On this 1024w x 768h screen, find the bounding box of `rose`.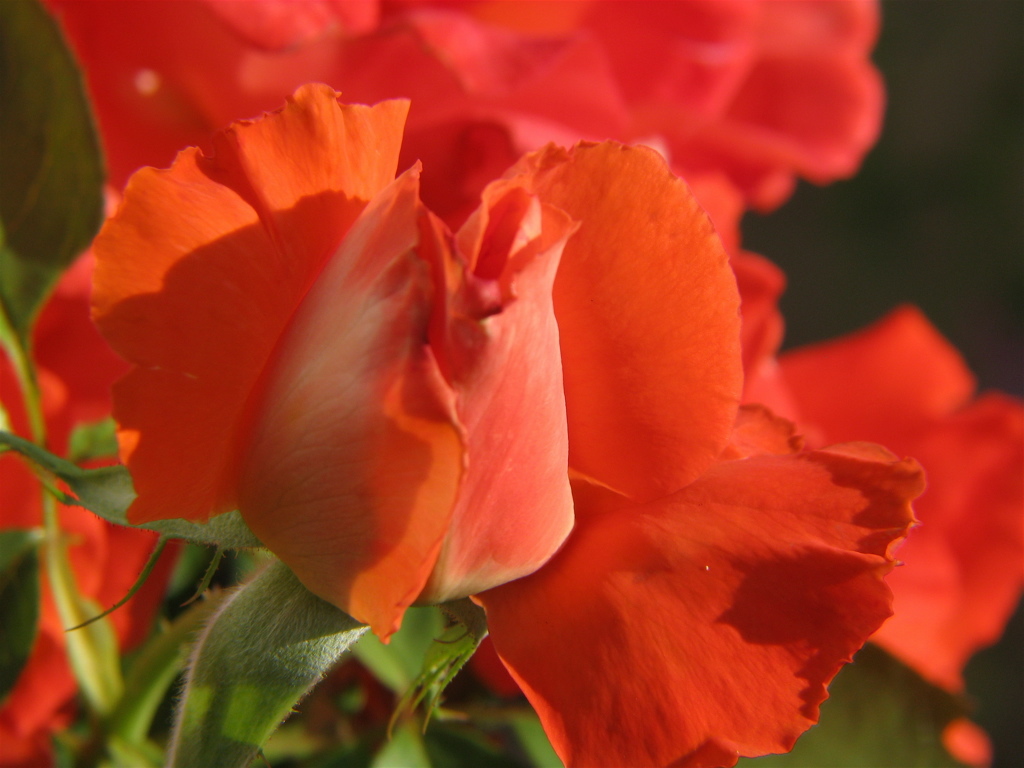
Bounding box: <region>727, 249, 1023, 702</region>.
